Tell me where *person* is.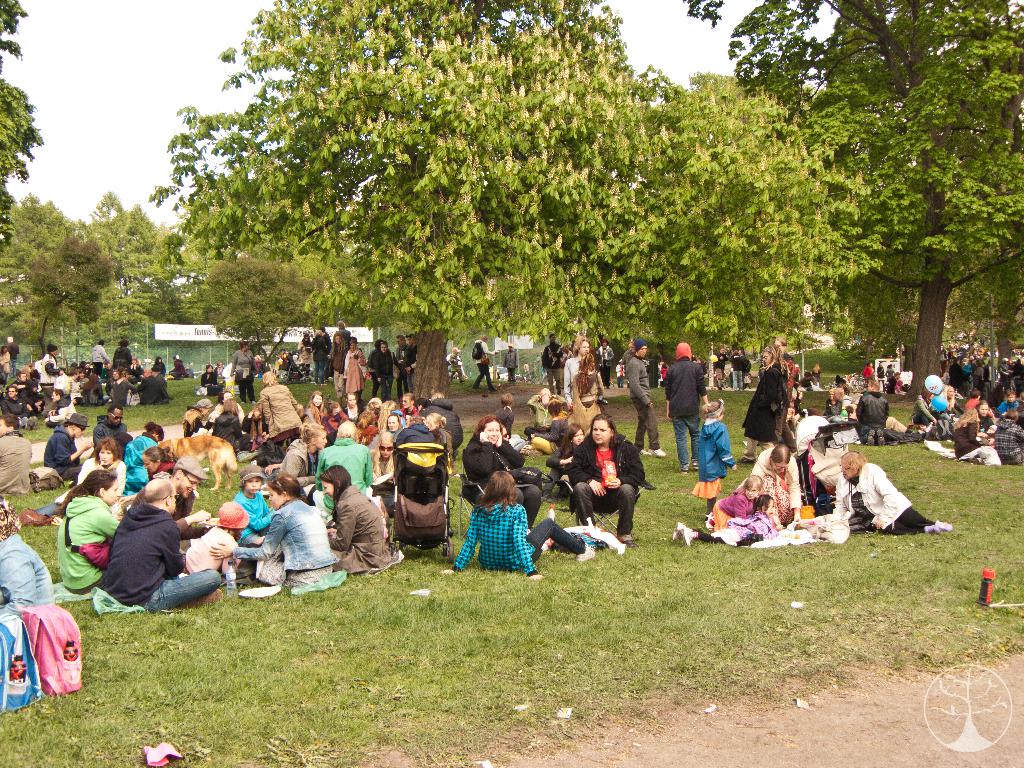
*person* is at box(208, 470, 343, 589).
